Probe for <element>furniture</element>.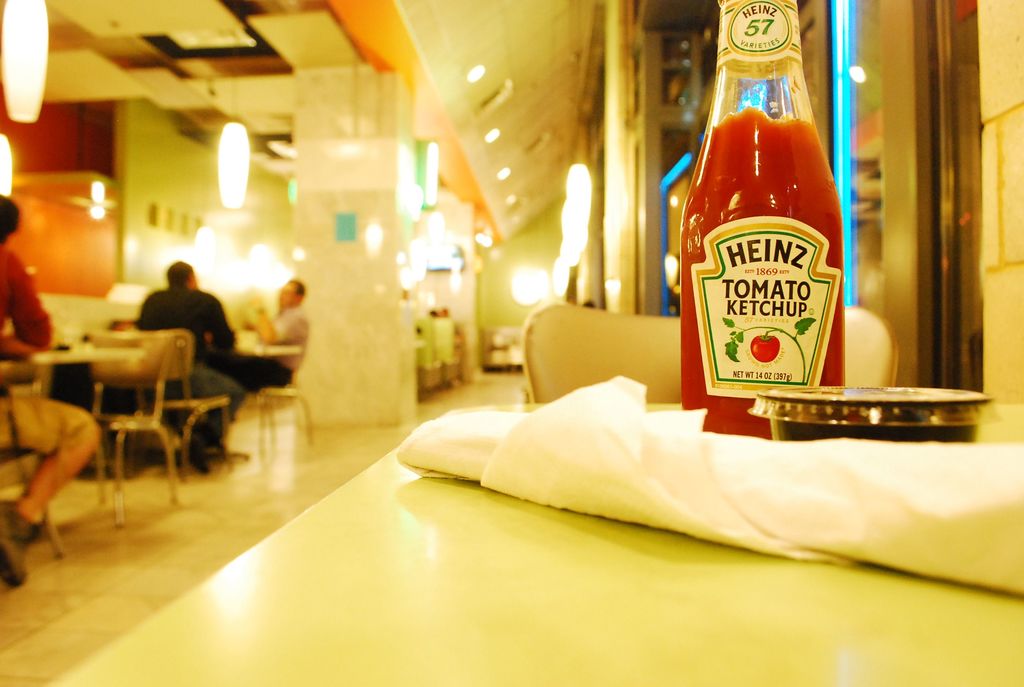
Probe result: pyautogui.locateOnScreen(36, 345, 144, 395).
